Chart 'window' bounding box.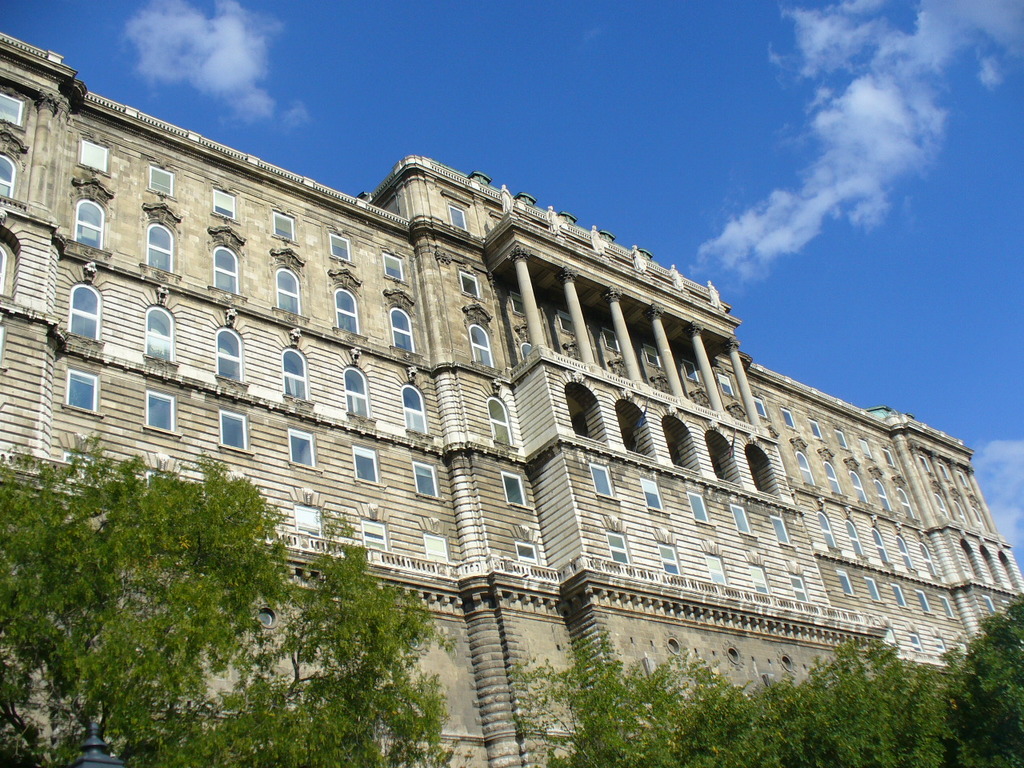
Charted: l=379, t=250, r=399, b=283.
